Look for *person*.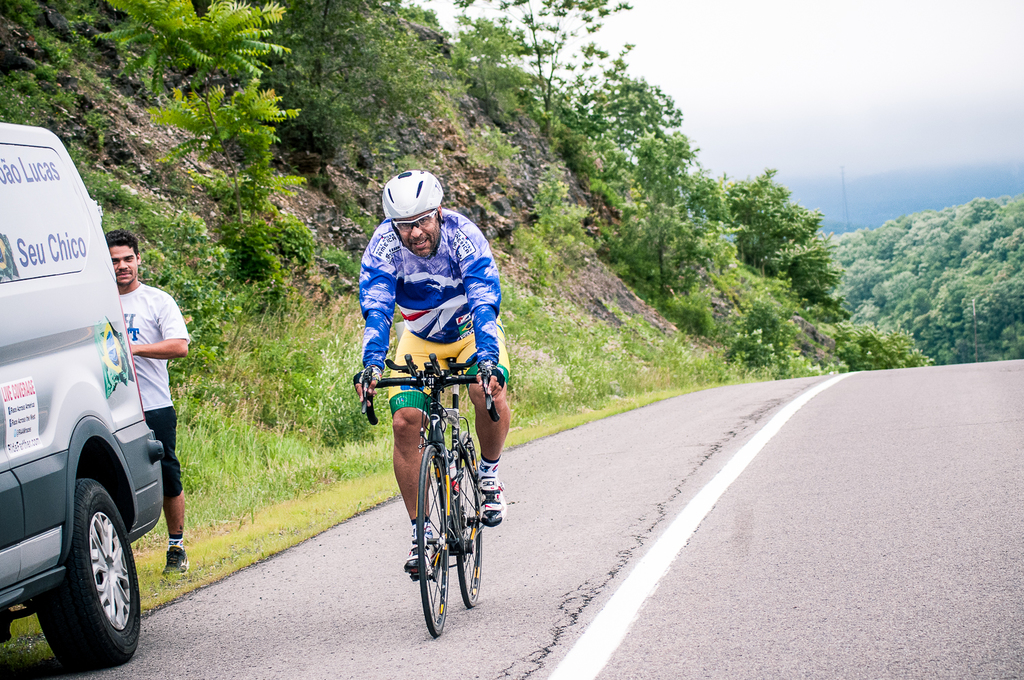
Found: locate(355, 167, 519, 574).
